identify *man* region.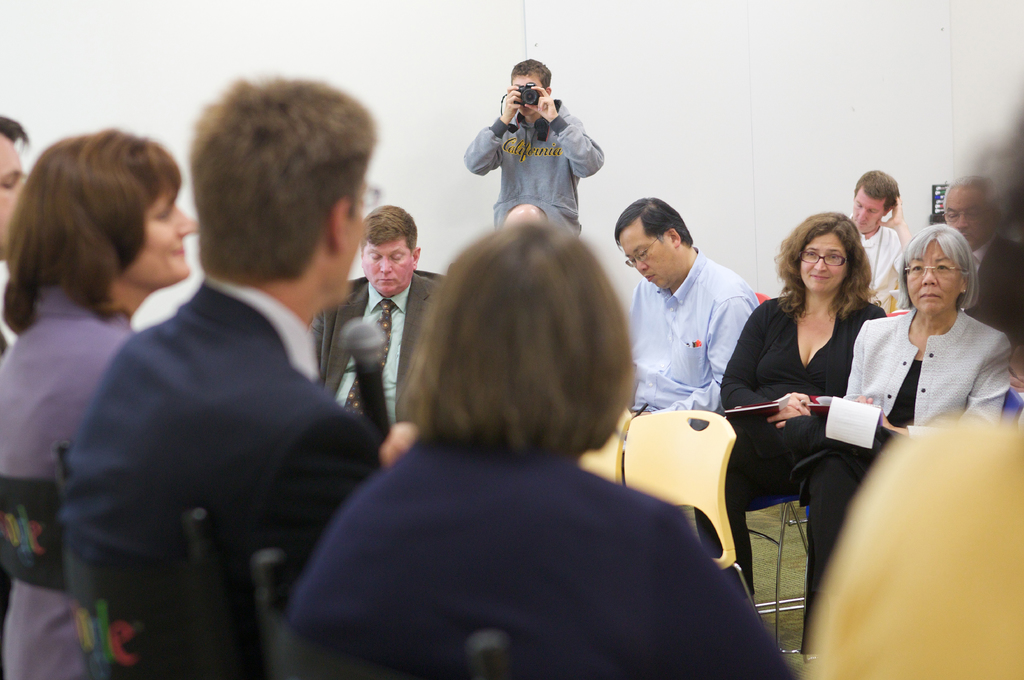
Region: crop(22, 63, 388, 660).
